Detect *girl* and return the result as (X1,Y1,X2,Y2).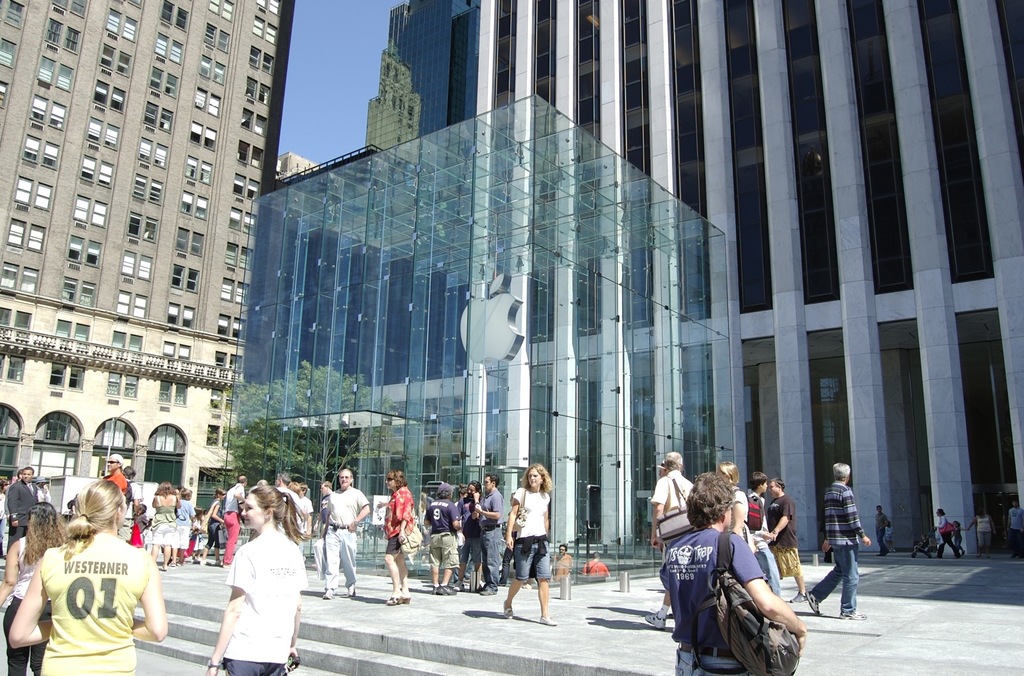
(207,490,309,672).
